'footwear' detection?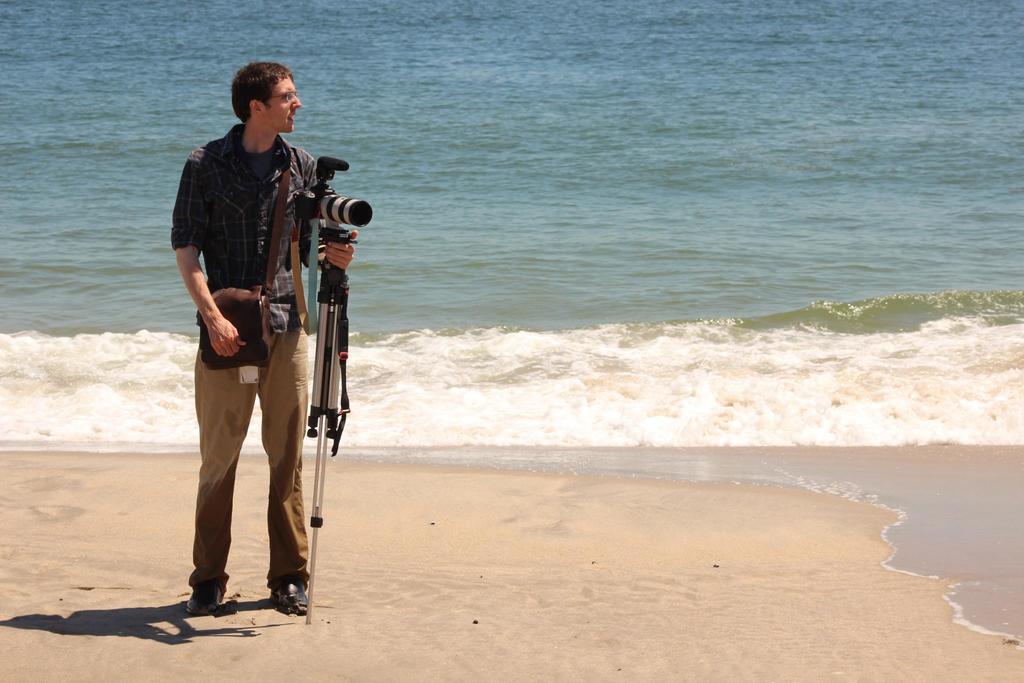
box=[269, 568, 310, 618]
